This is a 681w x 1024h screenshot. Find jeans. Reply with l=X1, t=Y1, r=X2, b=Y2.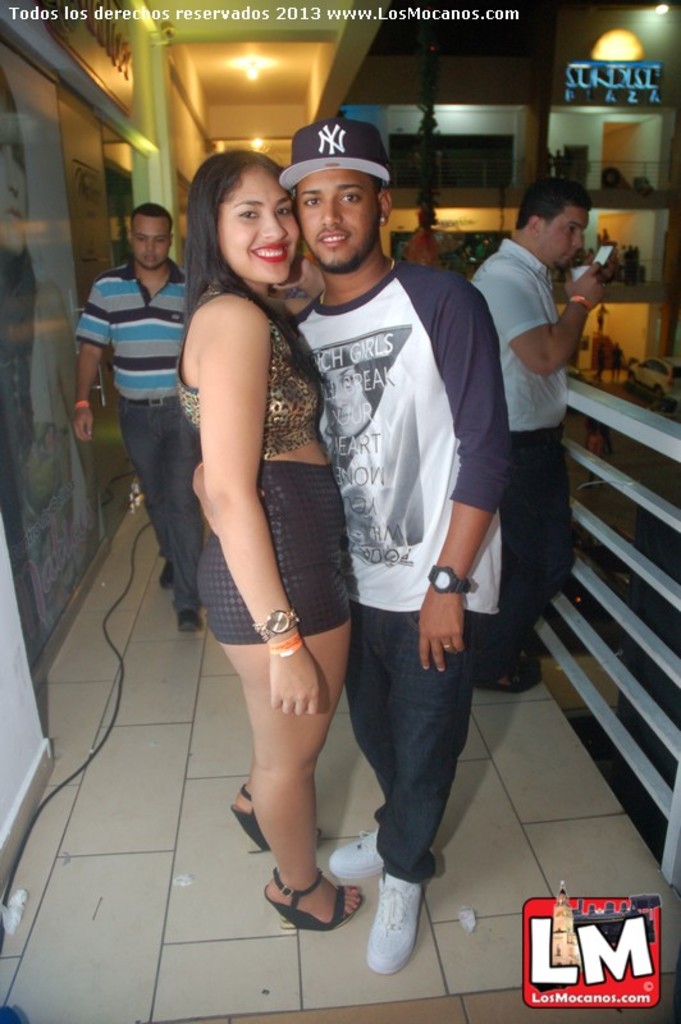
l=477, t=425, r=584, b=660.
